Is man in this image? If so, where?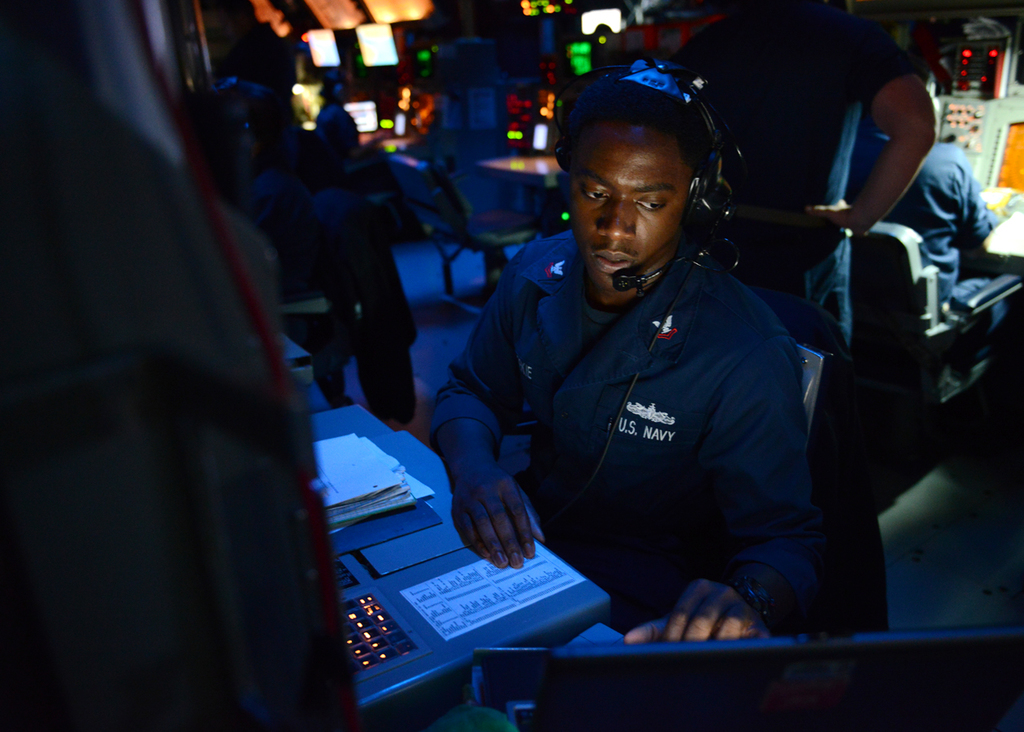
Yes, at pyautogui.locateOnScreen(370, 59, 898, 663).
